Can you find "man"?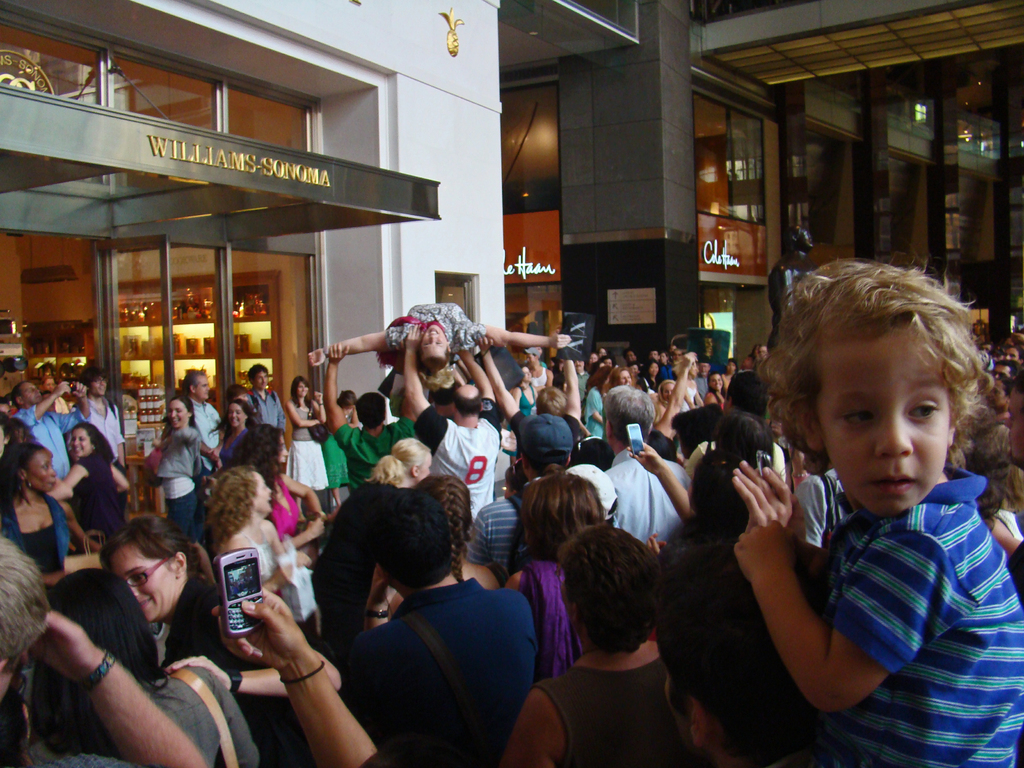
Yes, bounding box: locate(693, 358, 710, 397).
